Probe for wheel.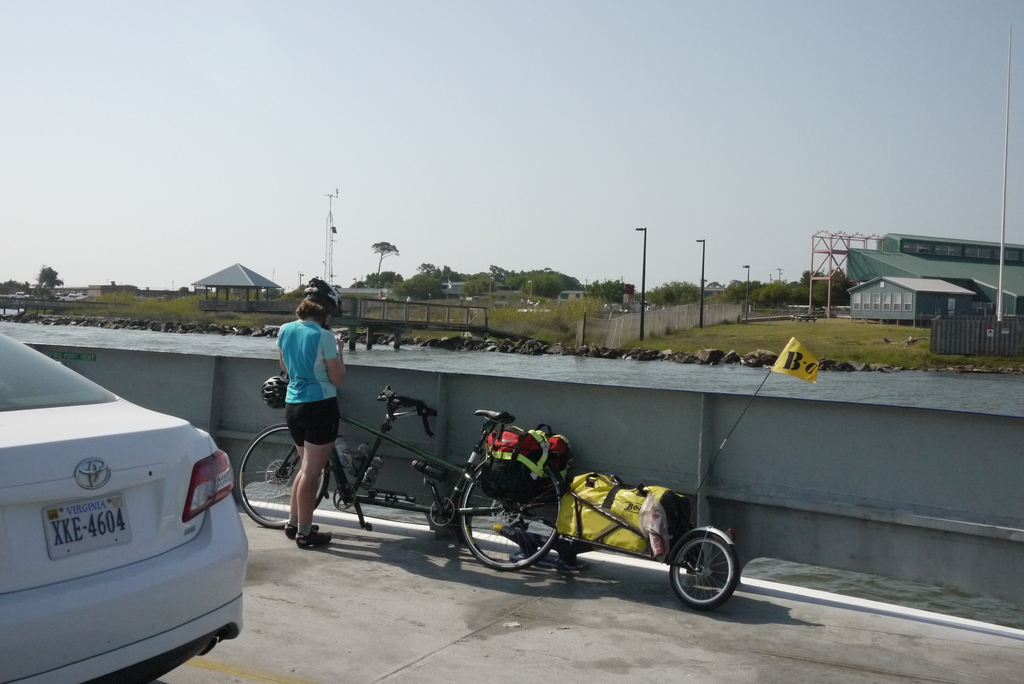
Probe result: x1=237, y1=421, x2=328, y2=528.
